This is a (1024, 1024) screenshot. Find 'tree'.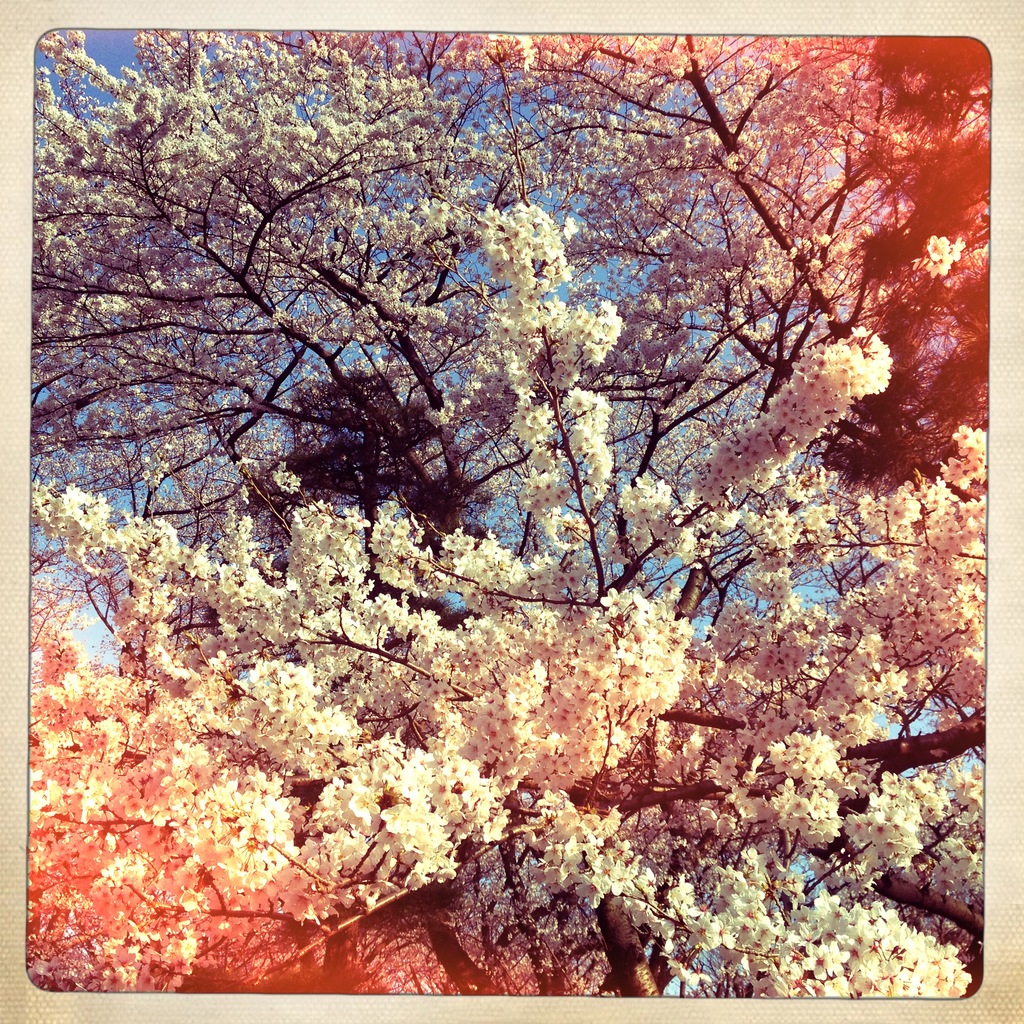
Bounding box: {"left": 28, "top": 32, "right": 983, "bottom": 995}.
